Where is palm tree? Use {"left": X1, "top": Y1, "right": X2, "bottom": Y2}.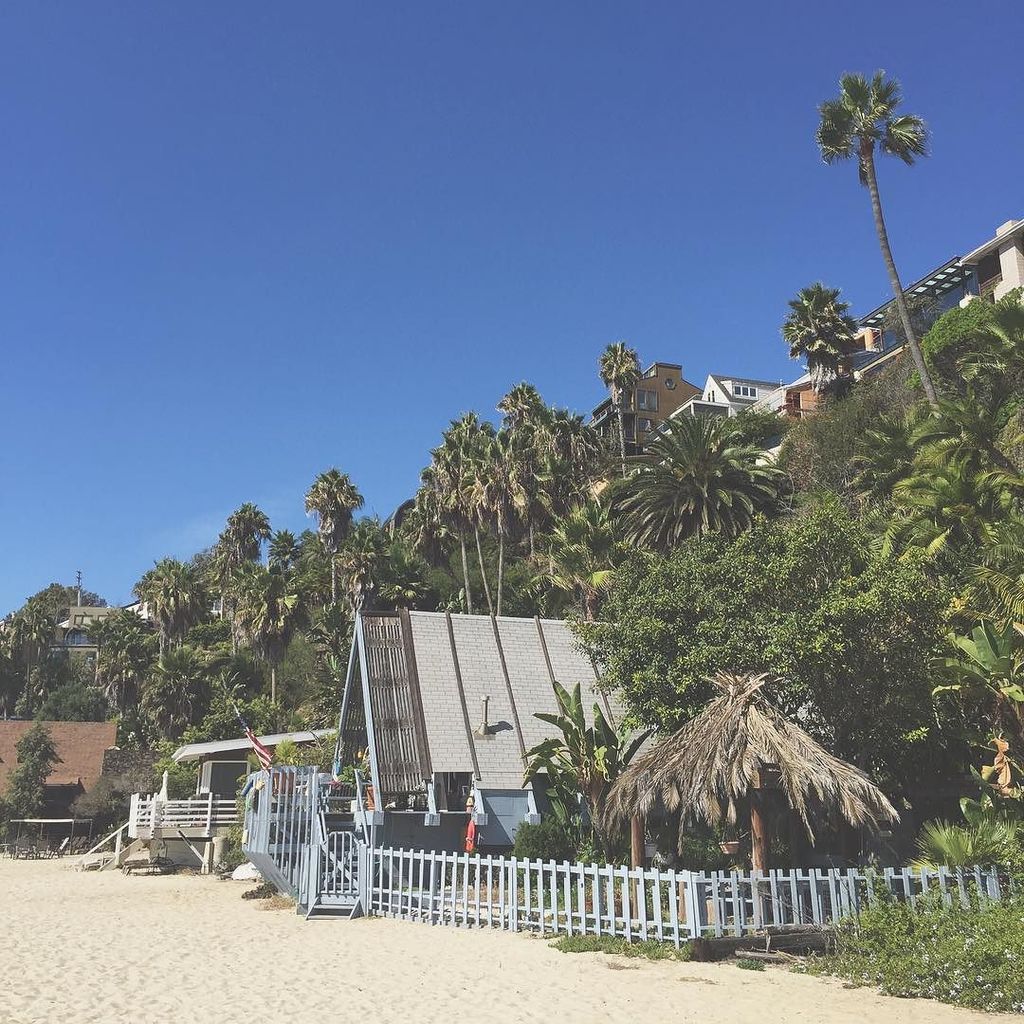
{"left": 472, "top": 414, "right": 515, "bottom": 615}.
